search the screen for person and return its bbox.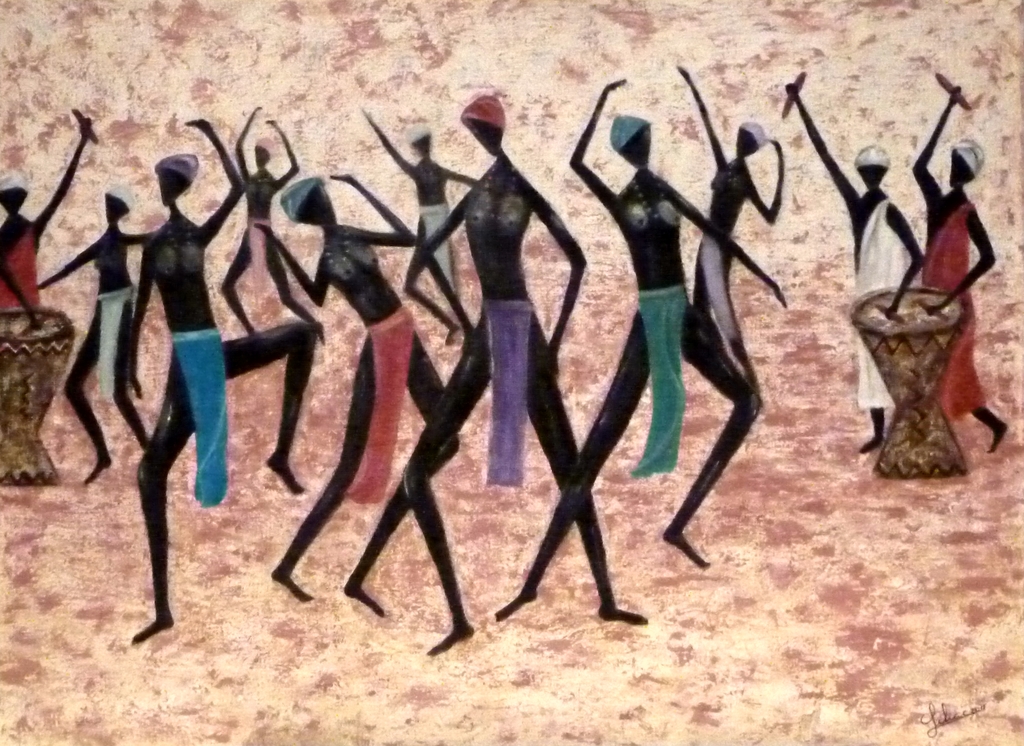
Found: {"x1": 782, "y1": 85, "x2": 922, "y2": 446}.
